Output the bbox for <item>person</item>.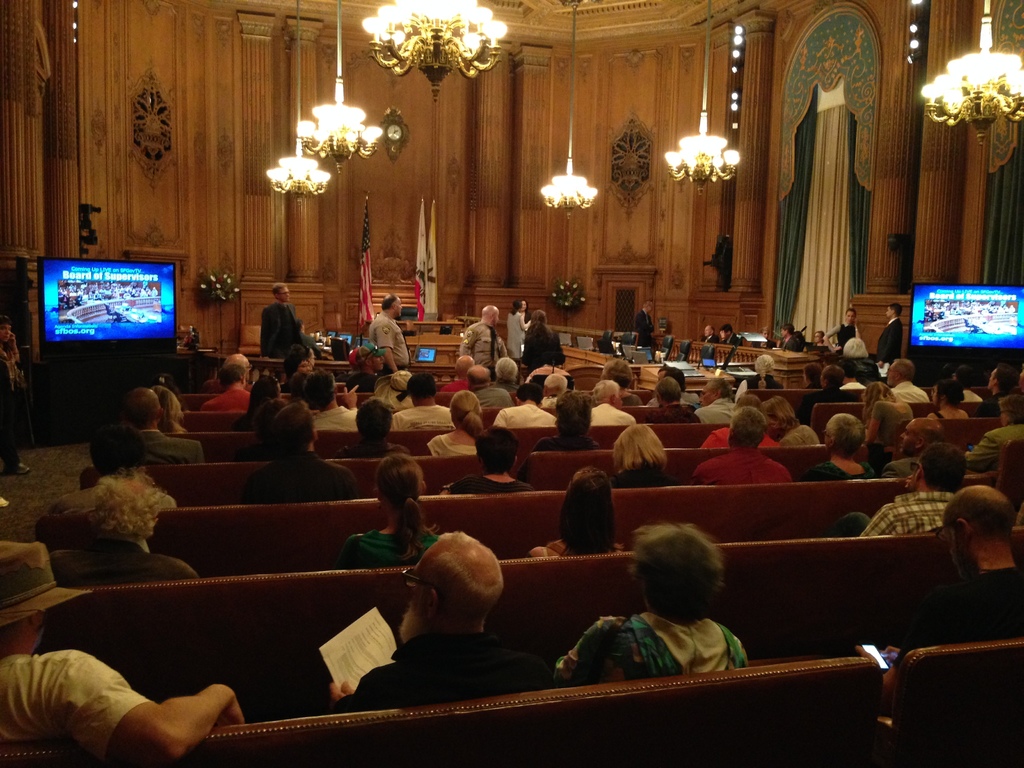
(left=732, top=353, right=787, bottom=403).
